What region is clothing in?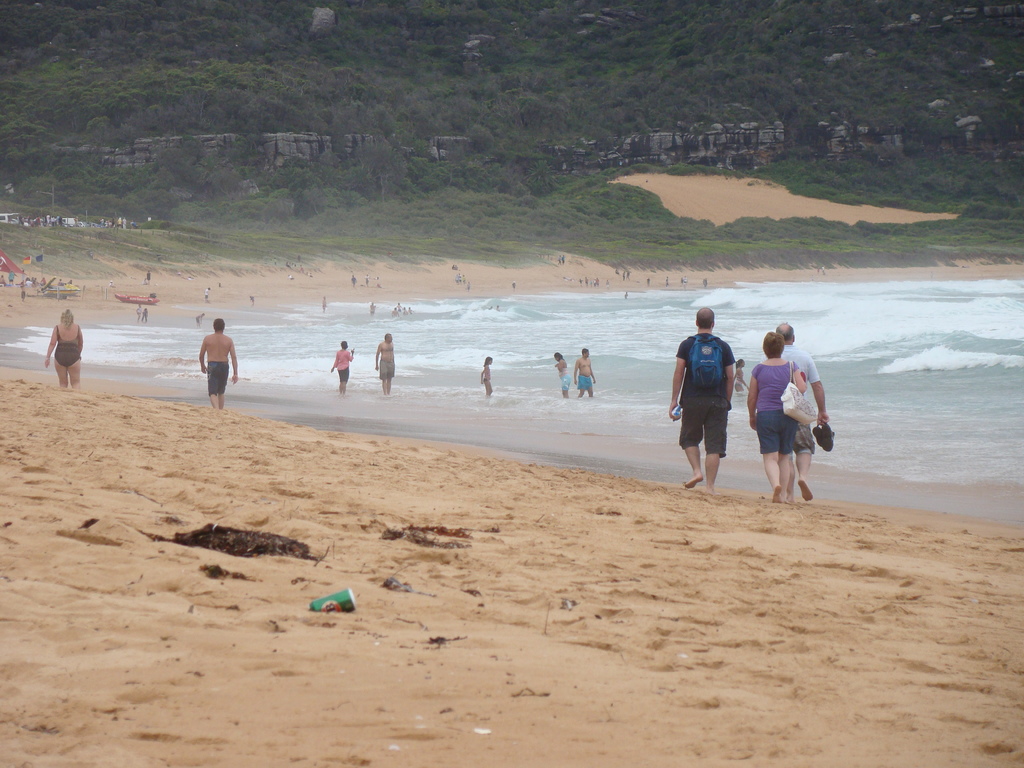
rect(555, 366, 570, 388).
